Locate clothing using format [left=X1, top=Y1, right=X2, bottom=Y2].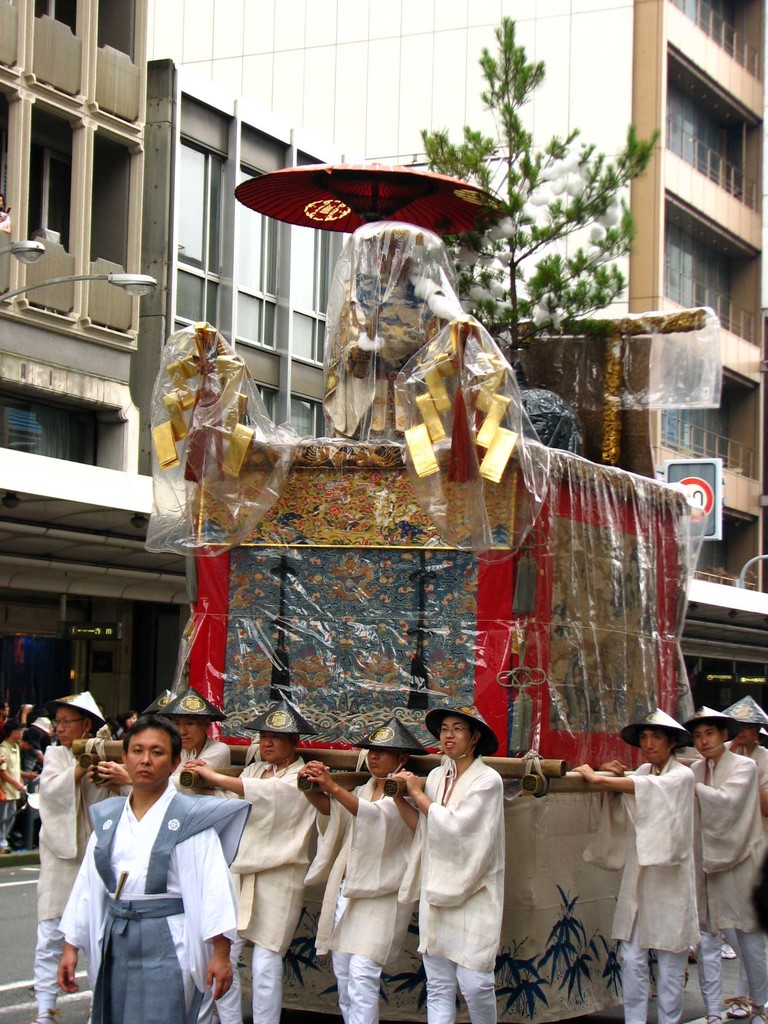
[left=687, top=748, right=767, bottom=1014].
